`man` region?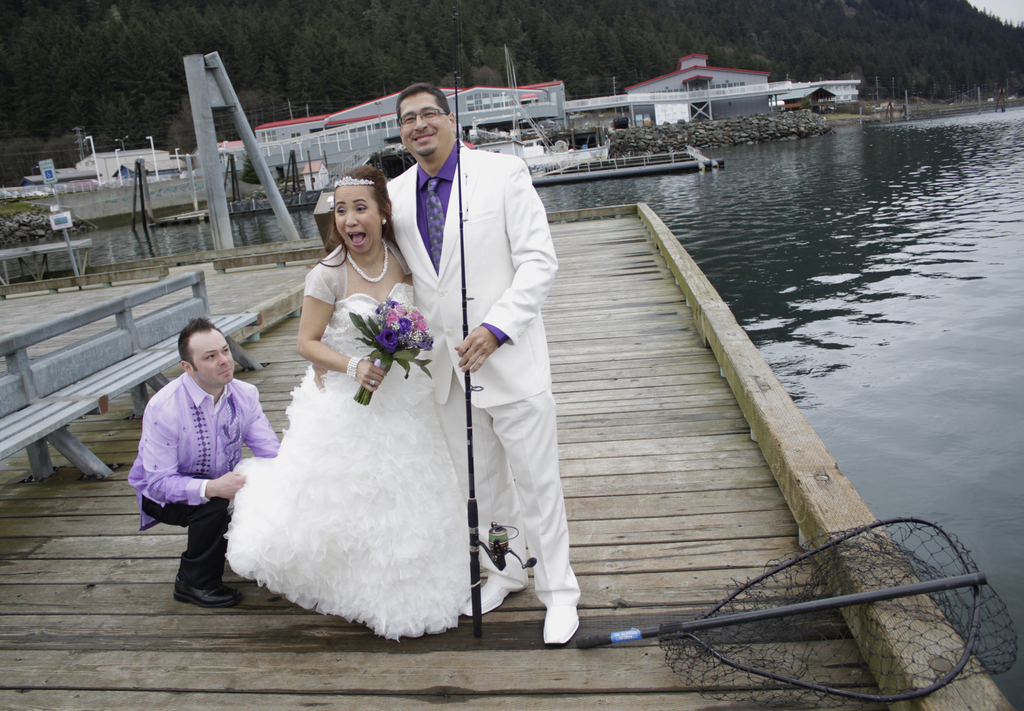
{"x1": 127, "y1": 316, "x2": 252, "y2": 607}
